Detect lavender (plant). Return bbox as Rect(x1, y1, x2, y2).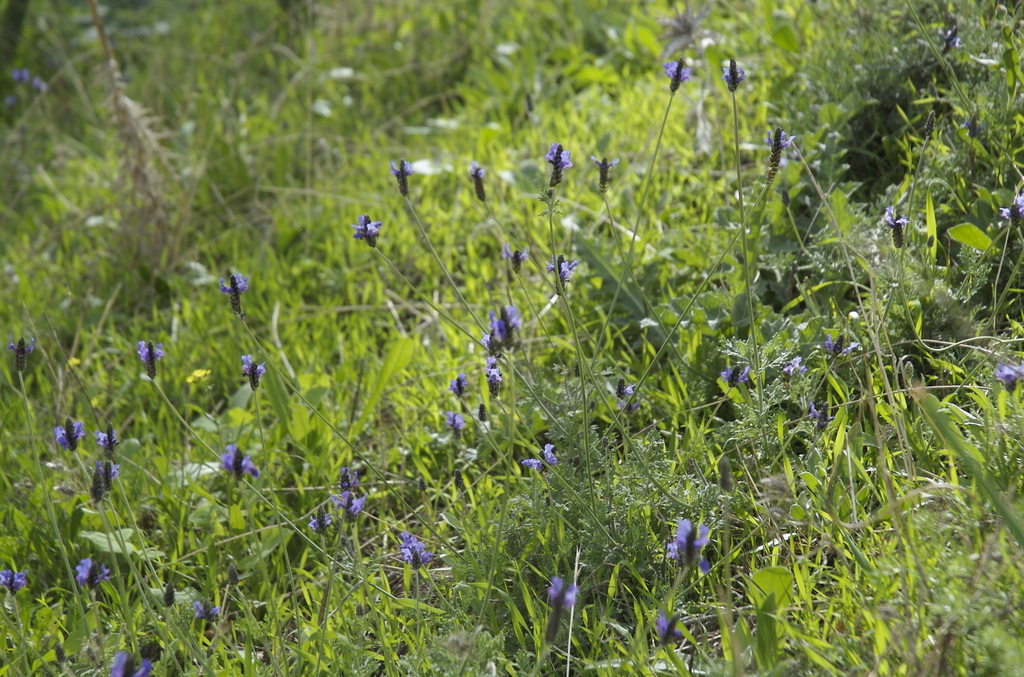
Rect(465, 164, 505, 213).
